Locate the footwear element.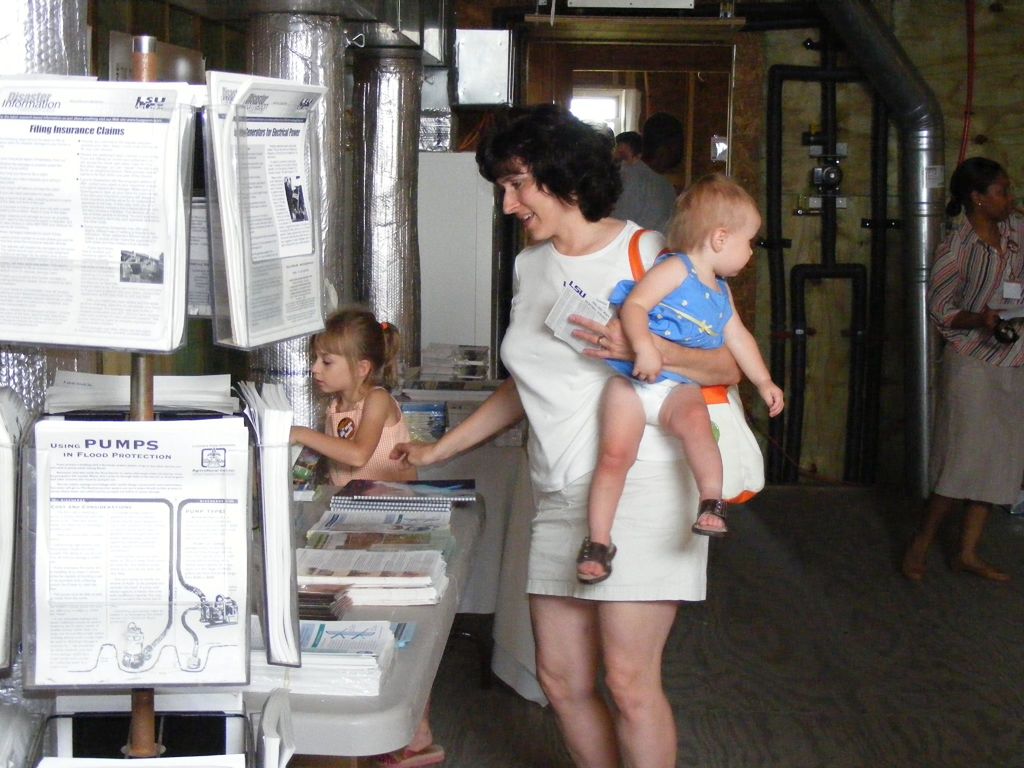
Element bbox: crop(380, 742, 446, 767).
